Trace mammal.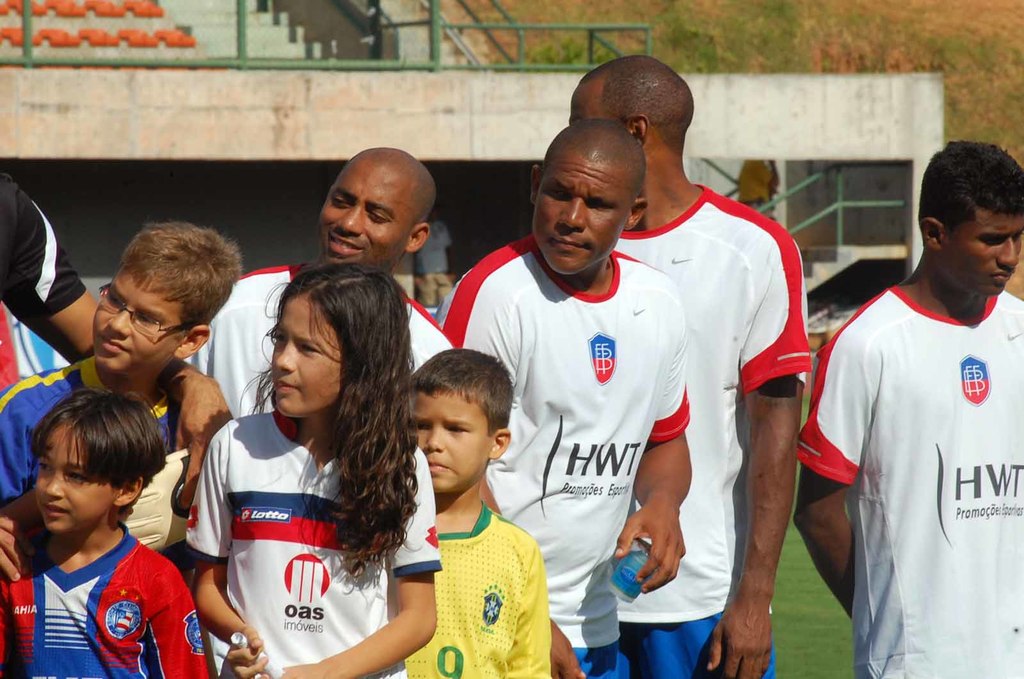
Traced to <bbox>0, 220, 244, 590</bbox>.
